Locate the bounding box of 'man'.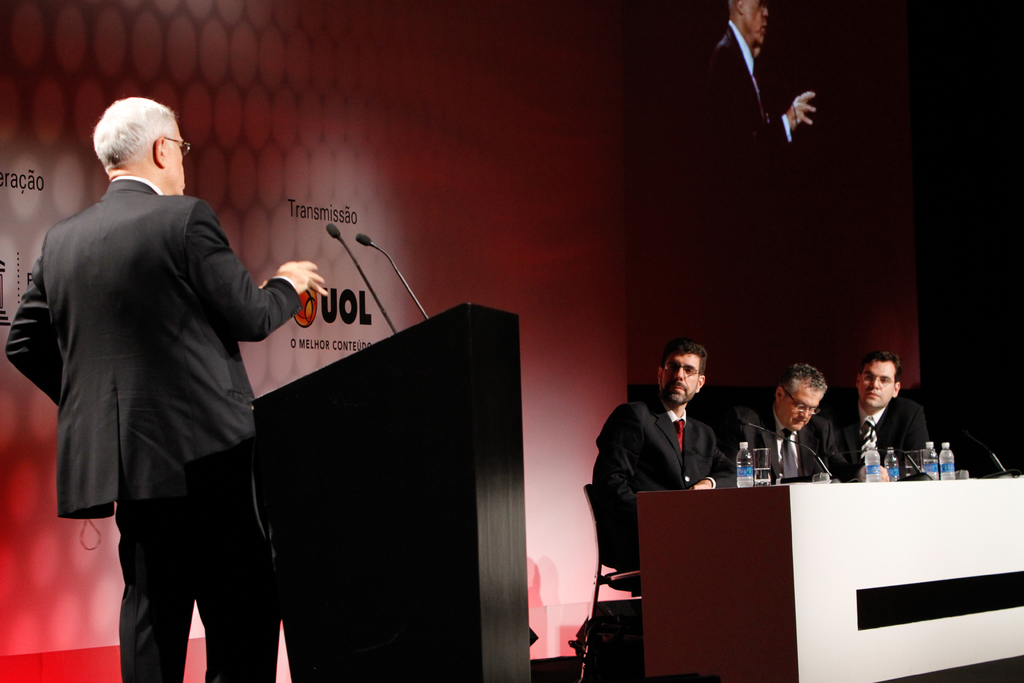
Bounding box: rect(37, 83, 307, 664).
